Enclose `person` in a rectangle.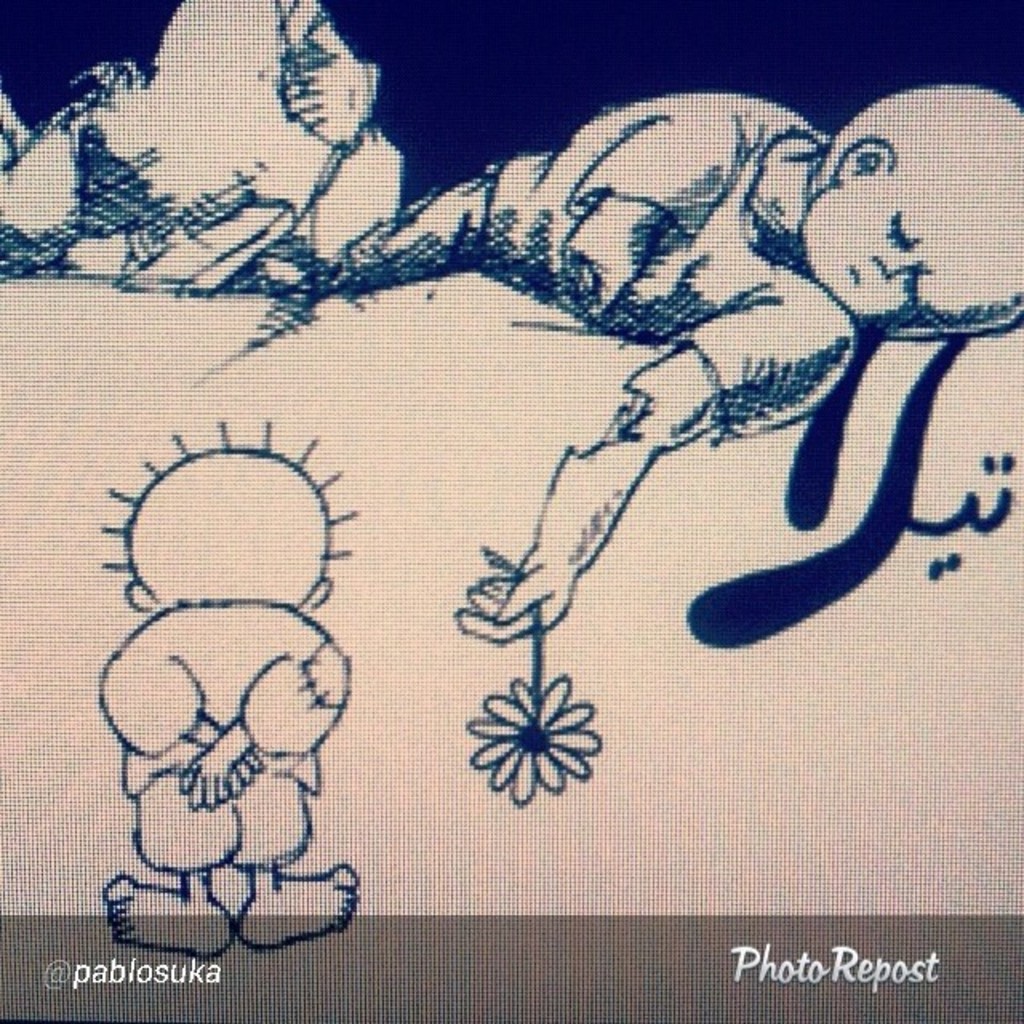
<bbox>85, 414, 363, 963</bbox>.
